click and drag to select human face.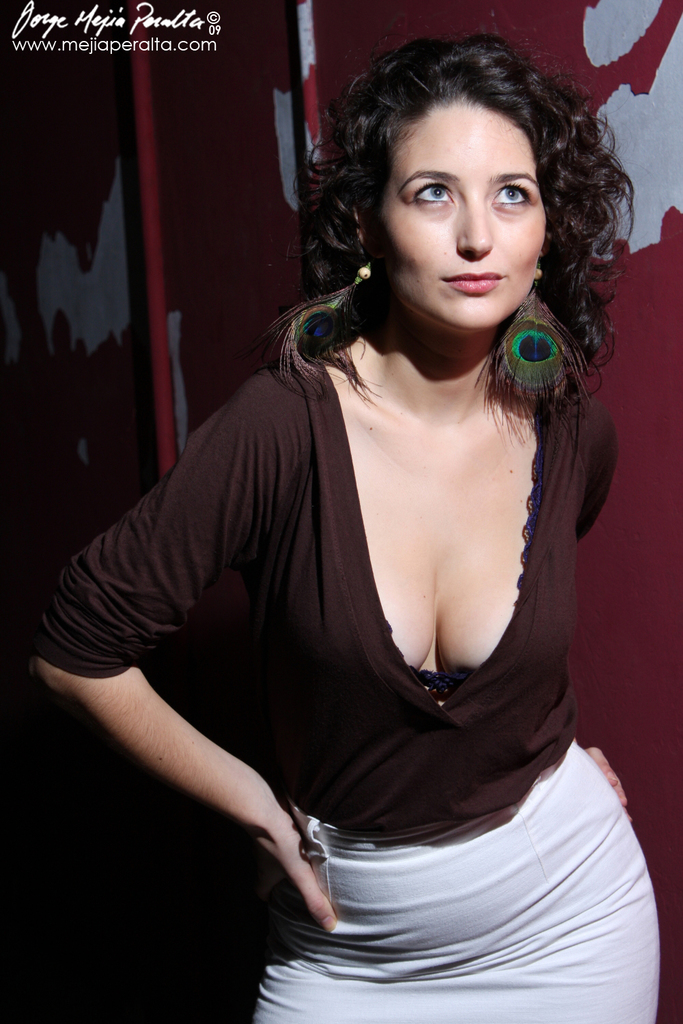
Selection: (x1=369, y1=97, x2=546, y2=330).
